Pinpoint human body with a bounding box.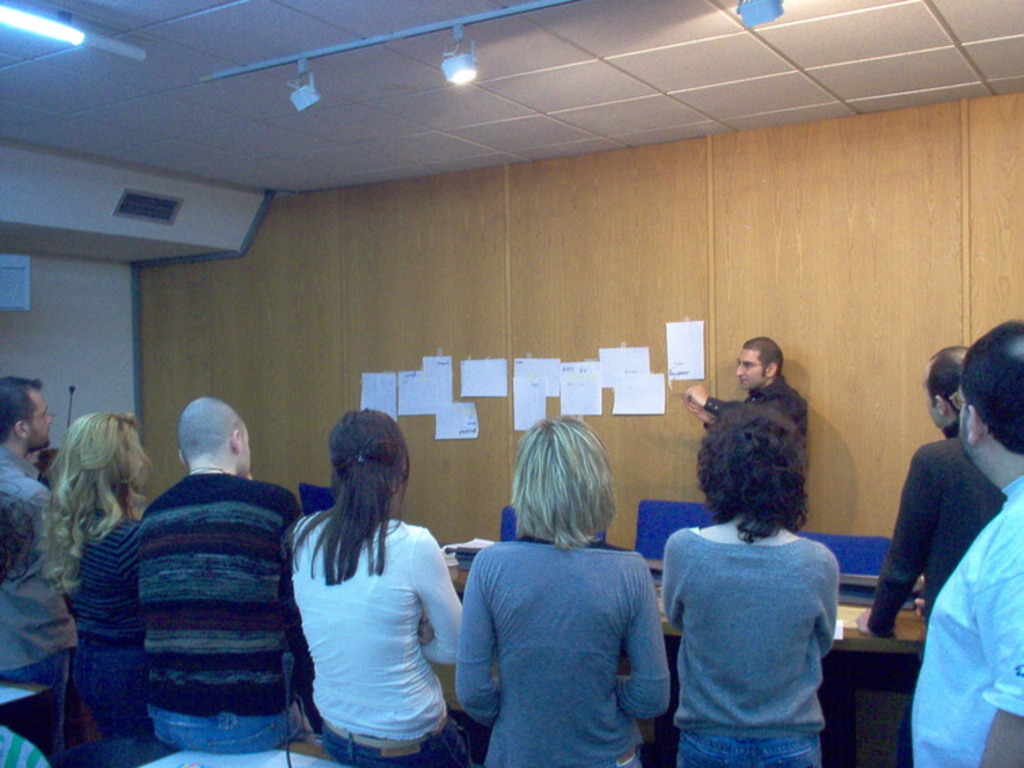
(left=864, top=337, right=1008, bottom=767).
